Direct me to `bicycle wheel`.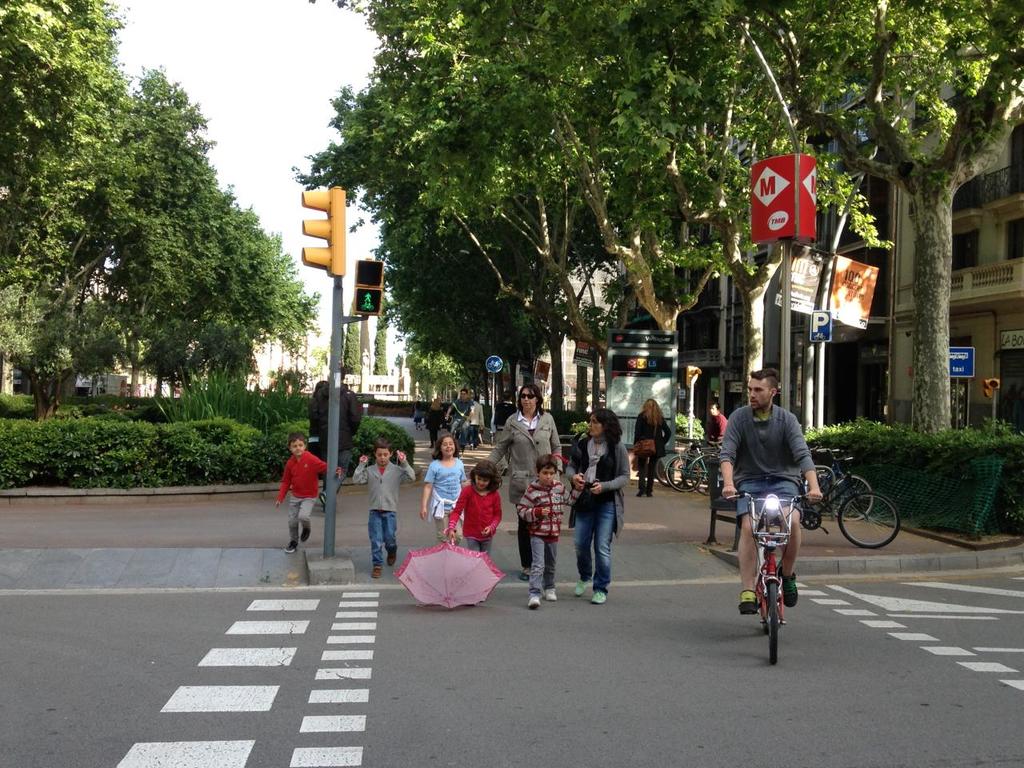
Direction: <box>657,450,686,486</box>.
